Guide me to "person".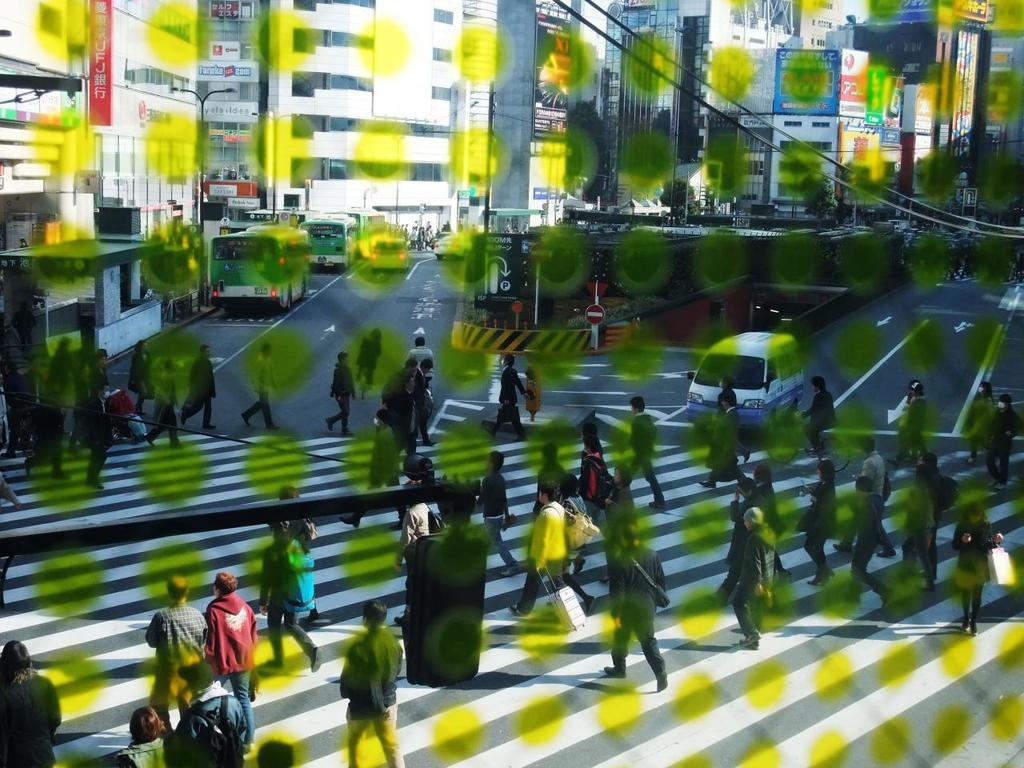
Guidance: region(807, 486, 833, 580).
